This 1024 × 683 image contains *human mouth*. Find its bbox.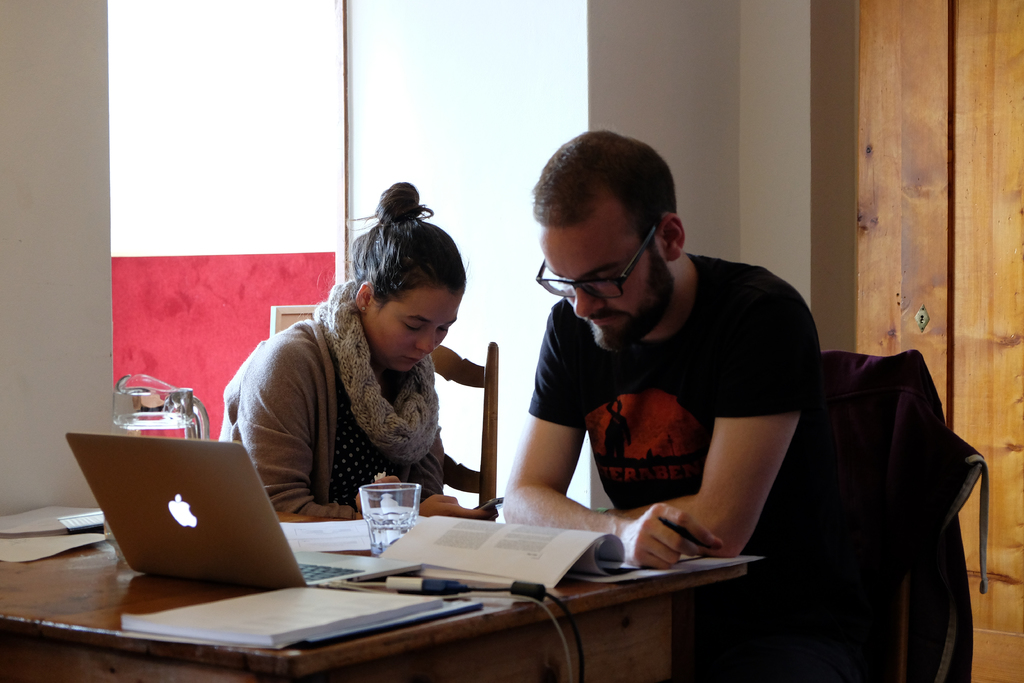
[x1=602, y1=314, x2=623, y2=327].
